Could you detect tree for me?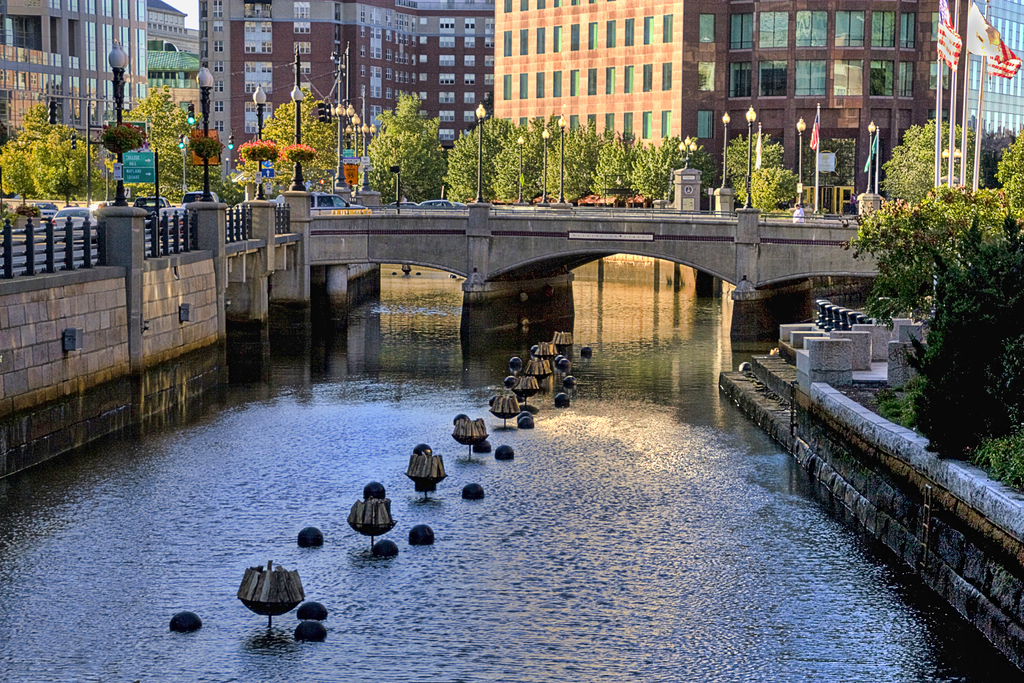
Detection result: [x1=723, y1=126, x2=802, y2=208].
